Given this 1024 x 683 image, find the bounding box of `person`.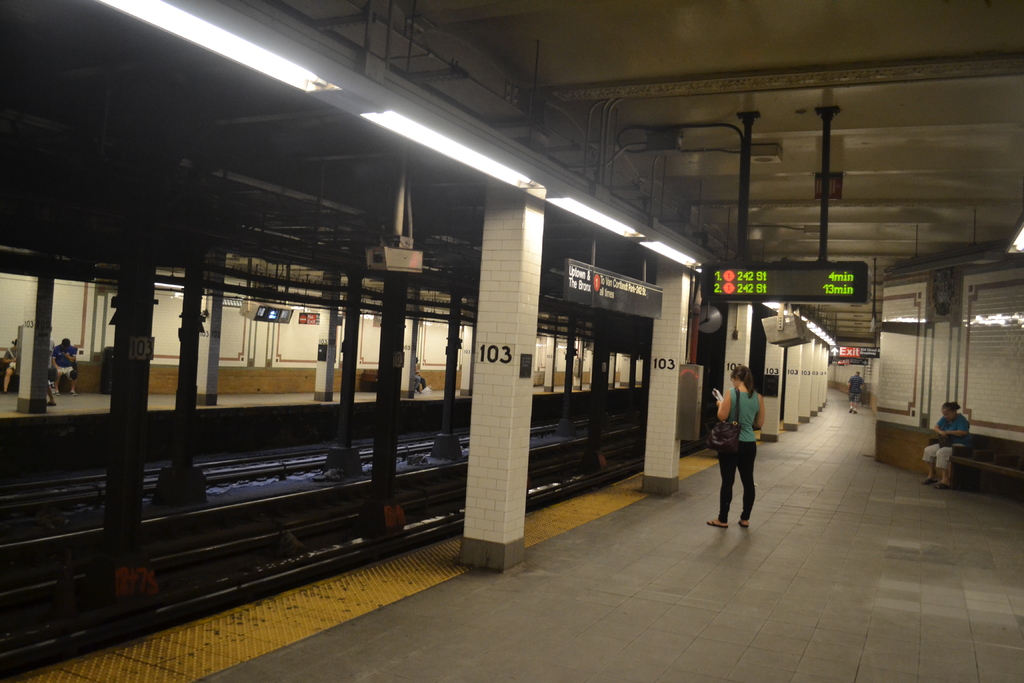
43 345 59 403.
